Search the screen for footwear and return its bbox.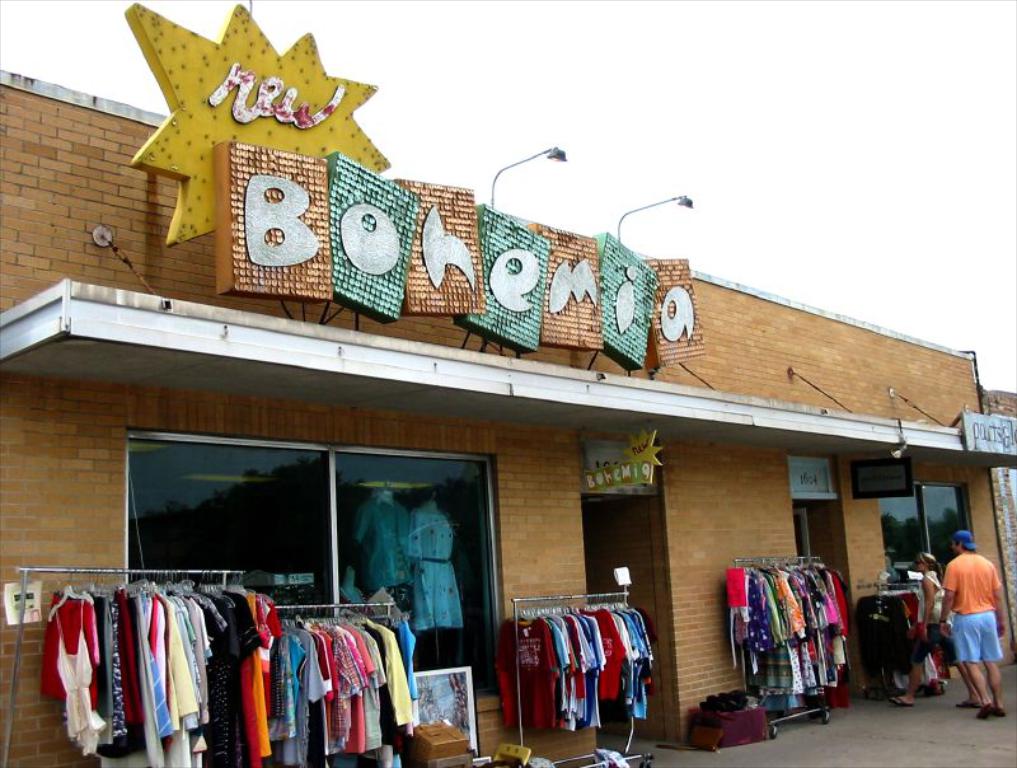
Found: <region>953, 701, 988, 707</region>.
